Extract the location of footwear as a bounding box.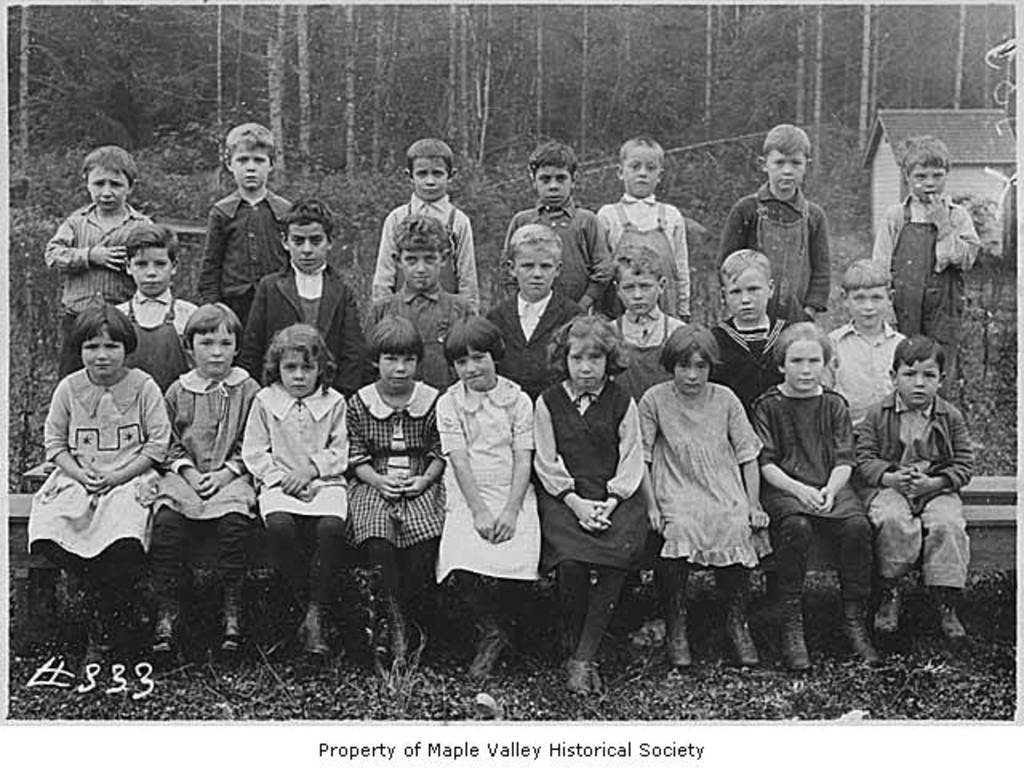
detection(778, 593, 818, 673).
